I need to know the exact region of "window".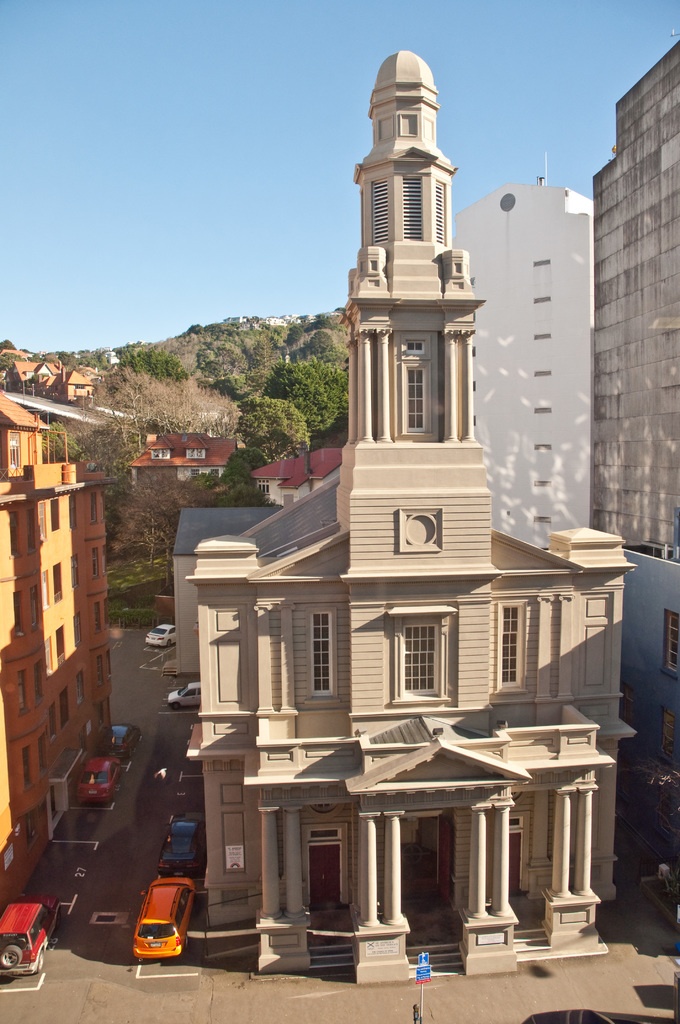
Region: crop(257, 479, 270, 495).
